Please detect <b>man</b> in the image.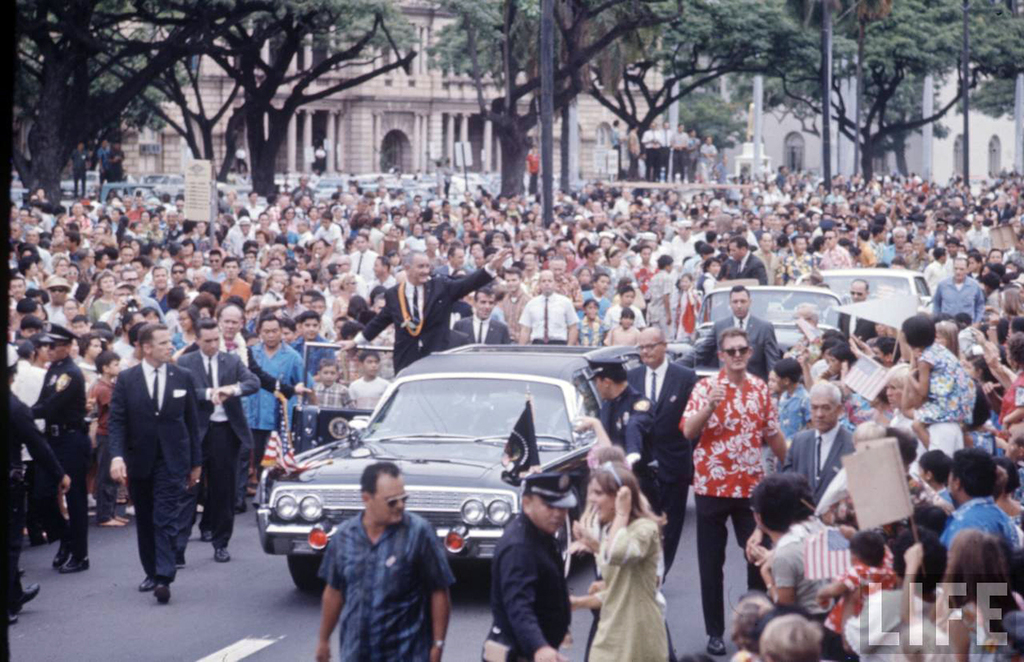
bbox=[342, 246, 512, 381].
